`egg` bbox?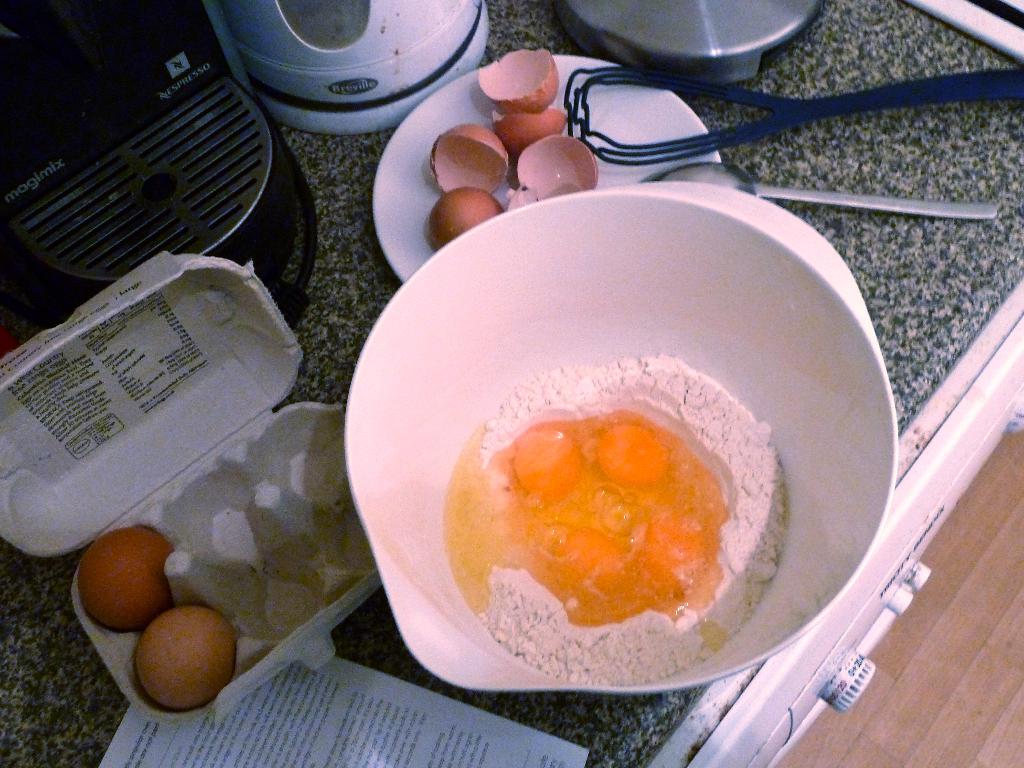
x1=131 y1=607 x2=242 y2=709
